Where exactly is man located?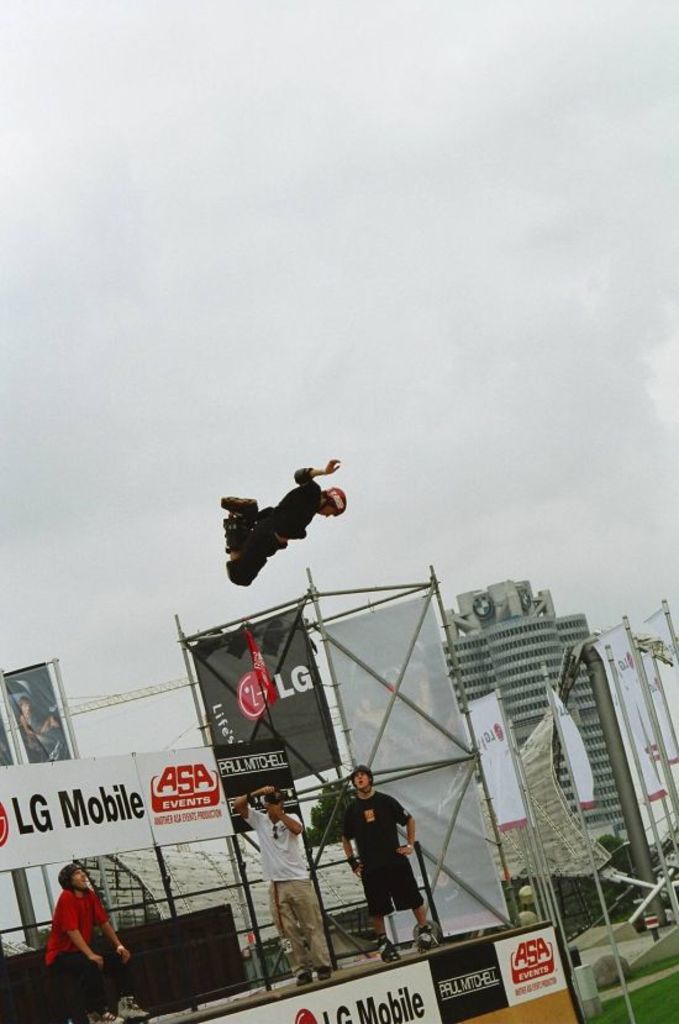
Its bounding box is rect(337, 762, 448, 966).
